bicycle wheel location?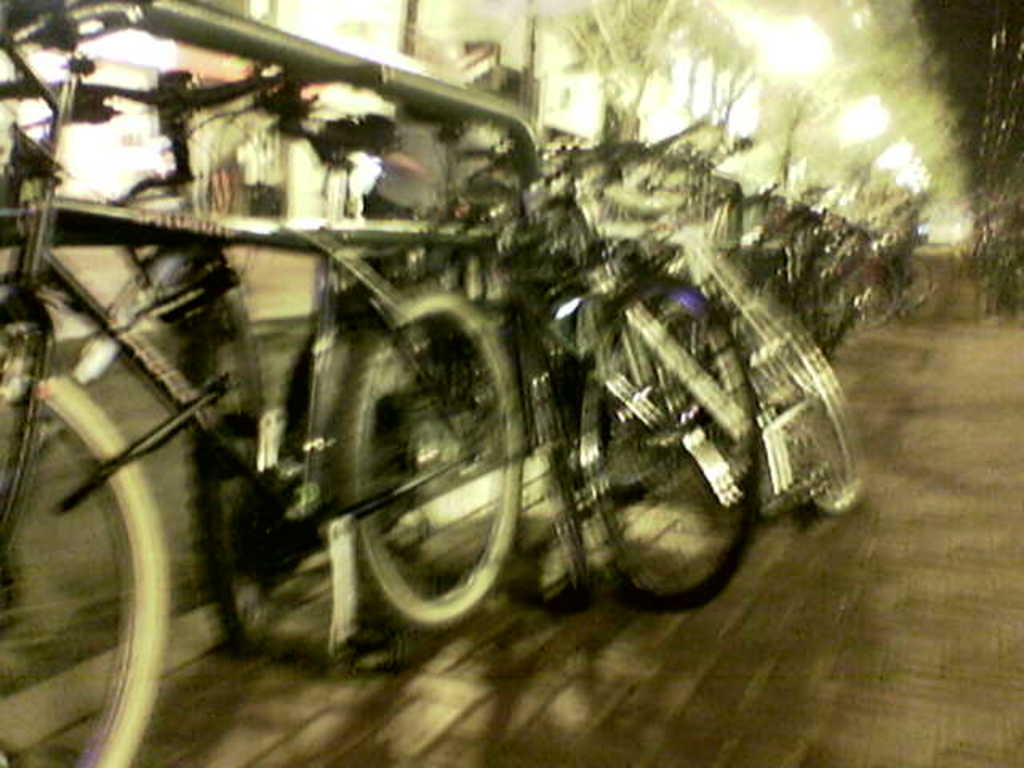
[0,366,178,766]
